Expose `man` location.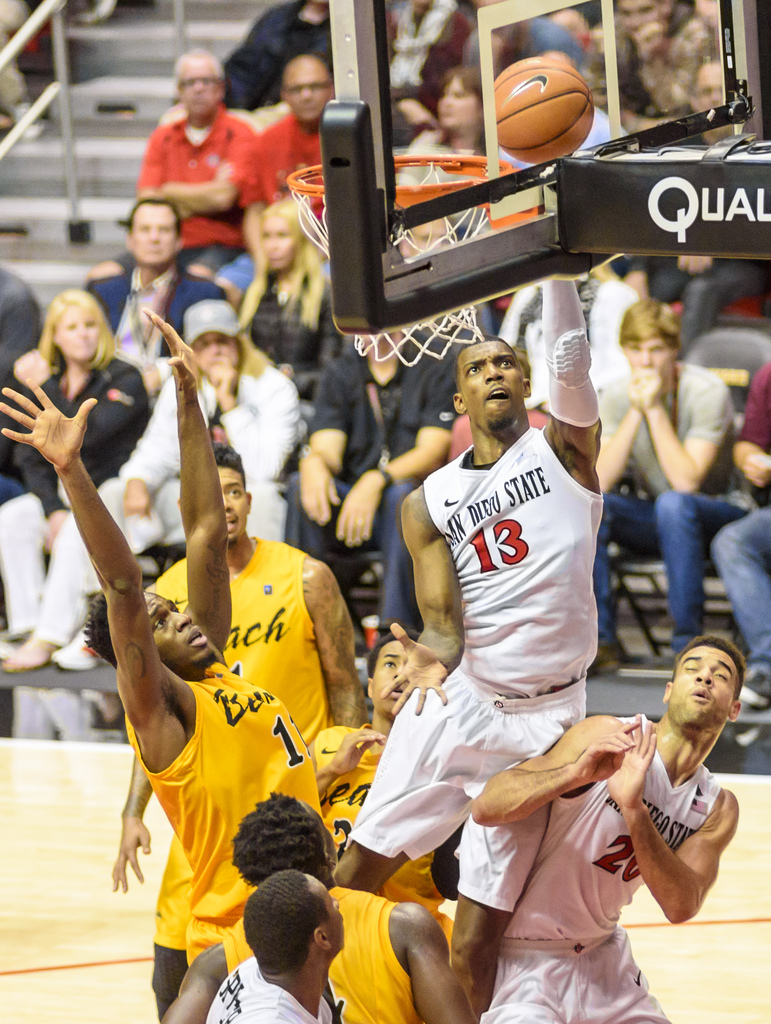
Exposed at 206/868/345/1023.
